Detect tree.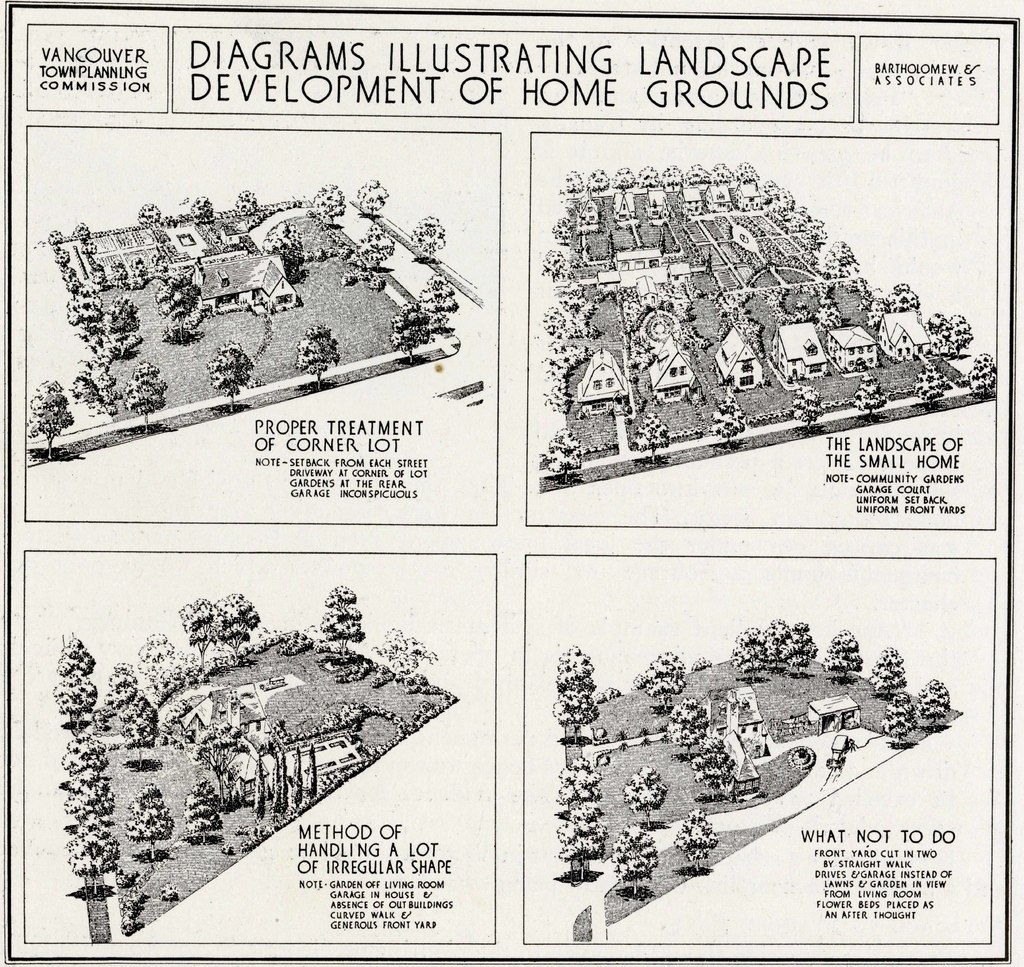
Detected at bbox(610, 821, 663, 900).
